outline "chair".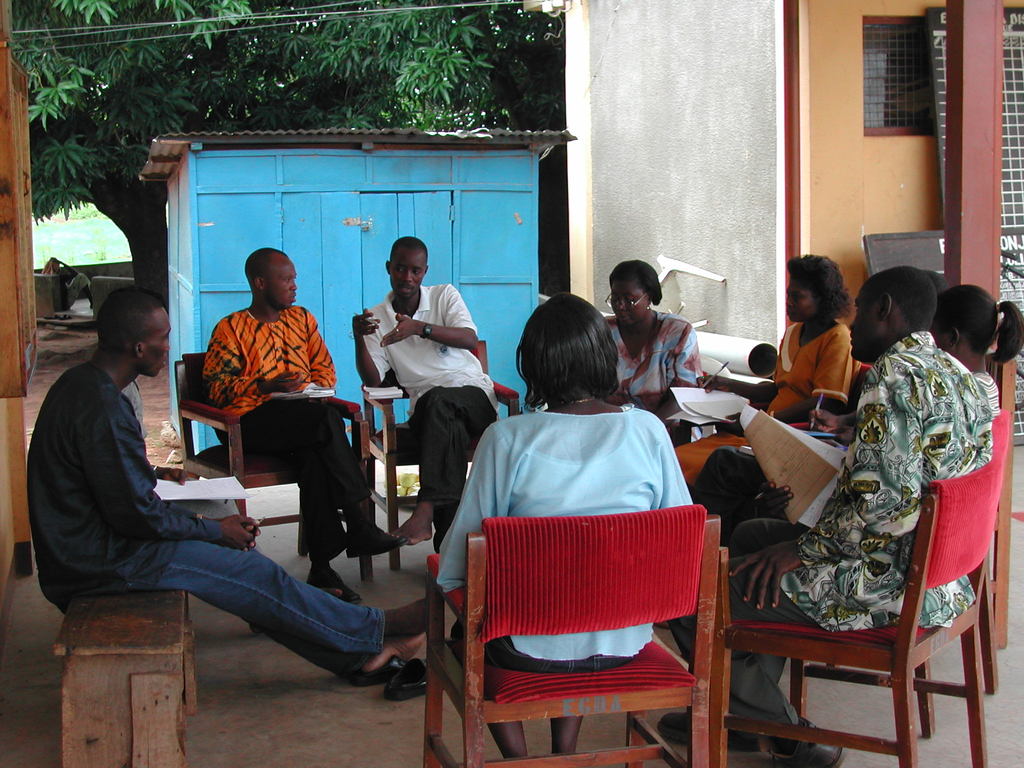
Outline: BBox(172, 352, 371, 583).
